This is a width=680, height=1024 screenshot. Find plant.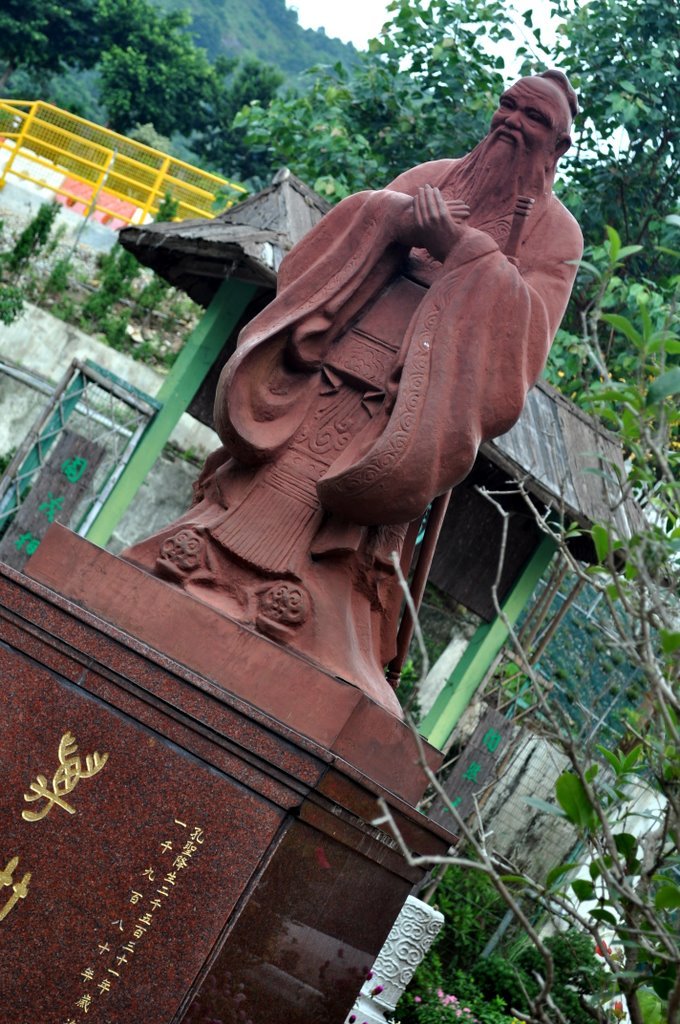
Bounding box: 412:465:659:997.
